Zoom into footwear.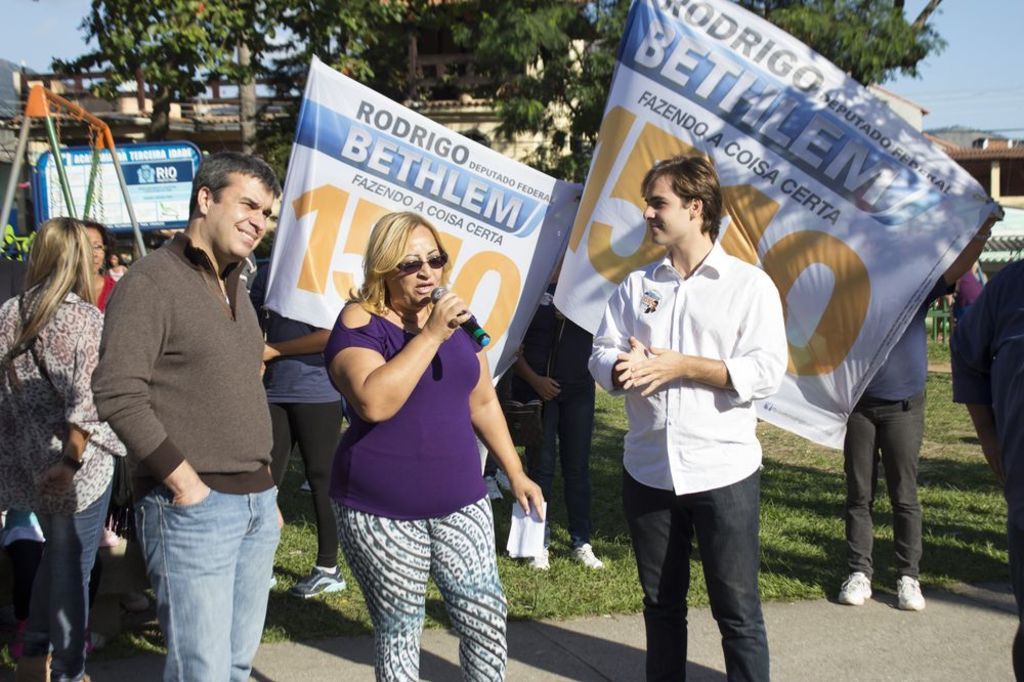
Zoom target: [837, 569, 872, 606].
